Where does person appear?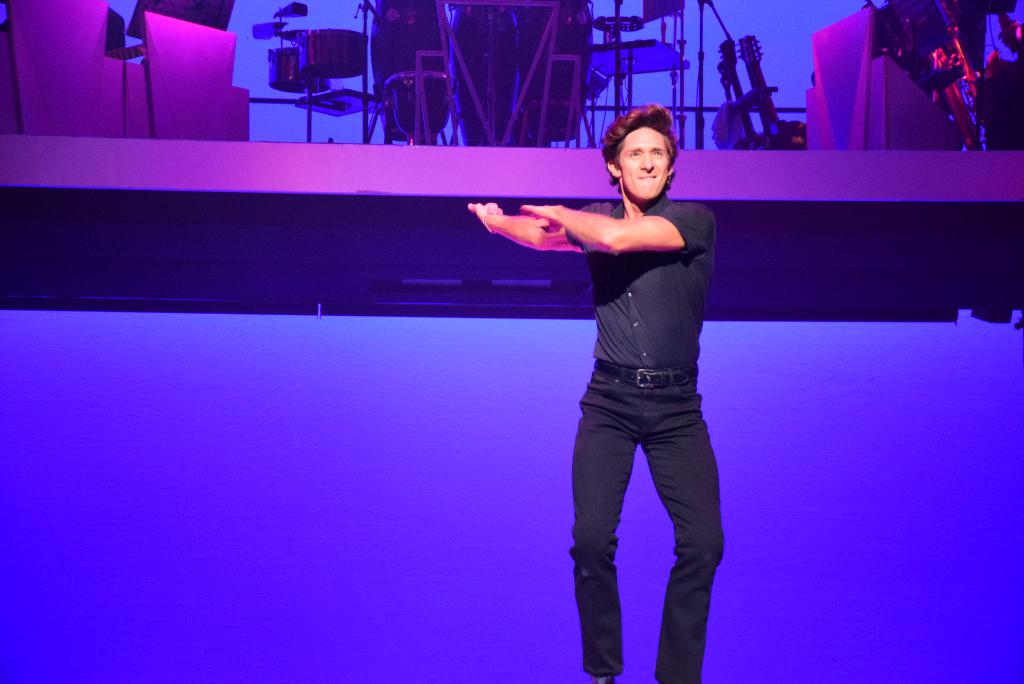
Appears at 499, 93, 733, 677.
